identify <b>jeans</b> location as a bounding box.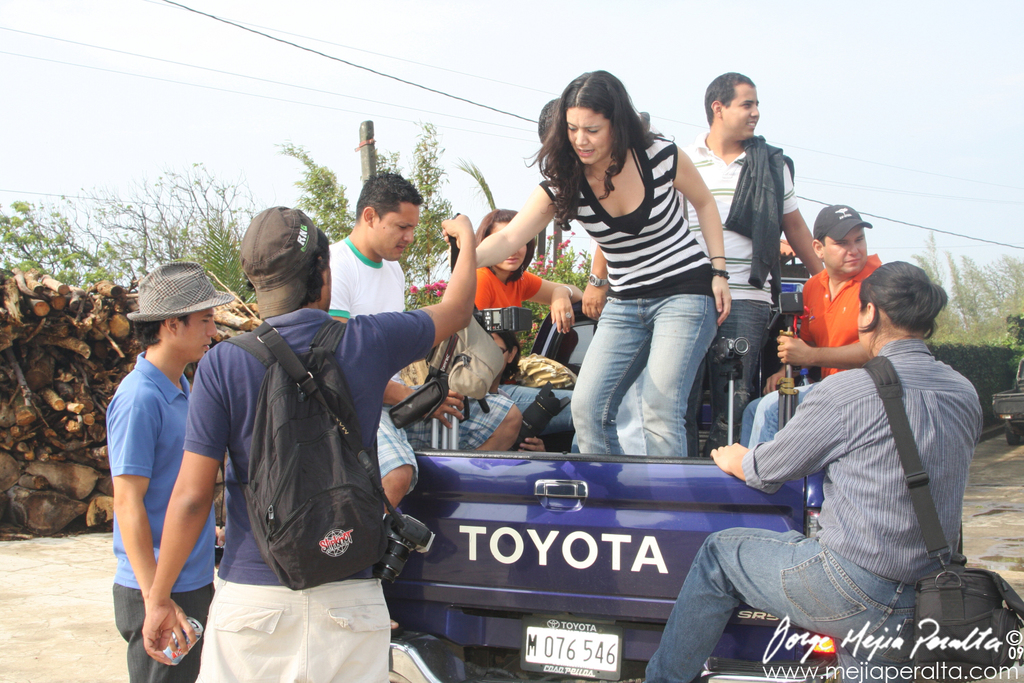
bbox(507, 379, 578, 436).
